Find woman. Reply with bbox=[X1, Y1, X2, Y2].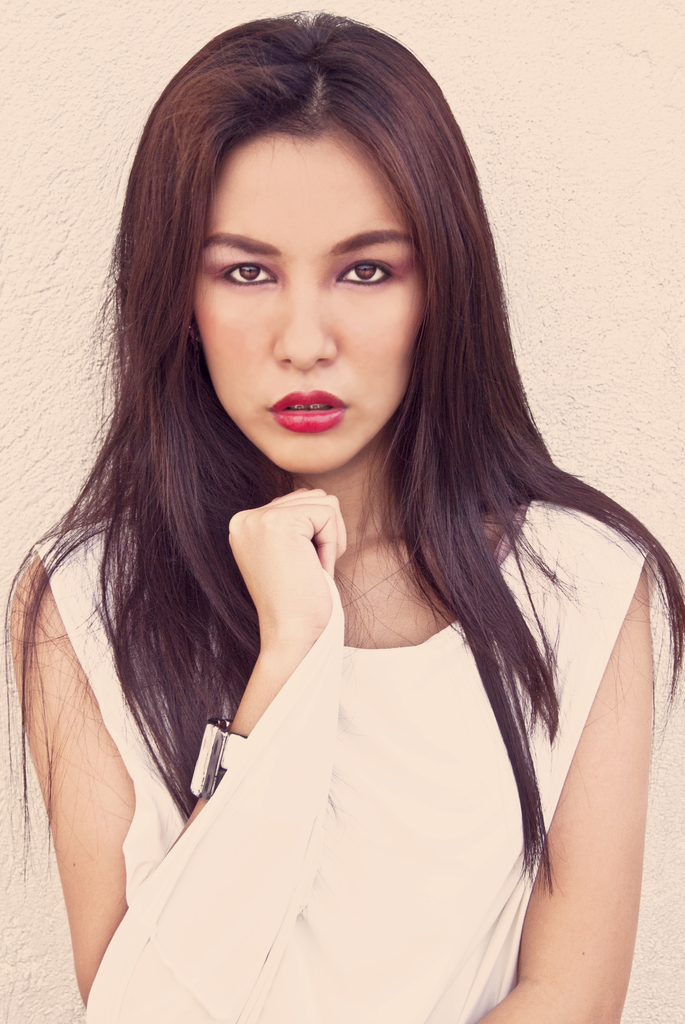
bbox=[20, 54, 664, 1012].
